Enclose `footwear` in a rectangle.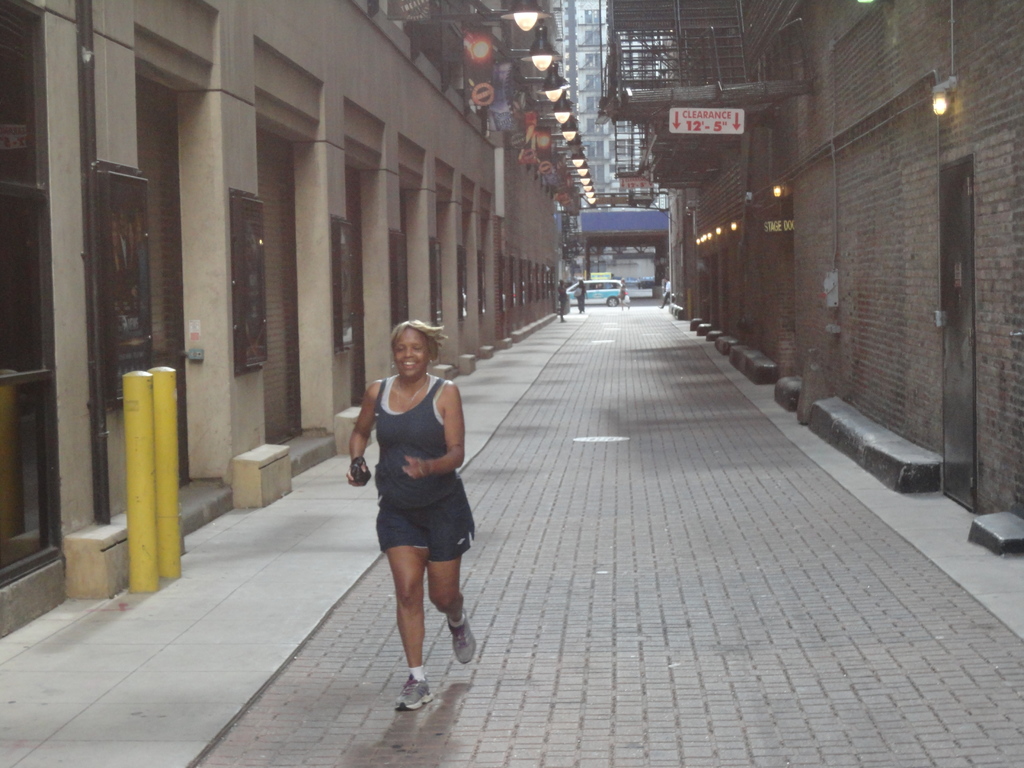
[x1=450, y1=622, x2=475, y2=662].
